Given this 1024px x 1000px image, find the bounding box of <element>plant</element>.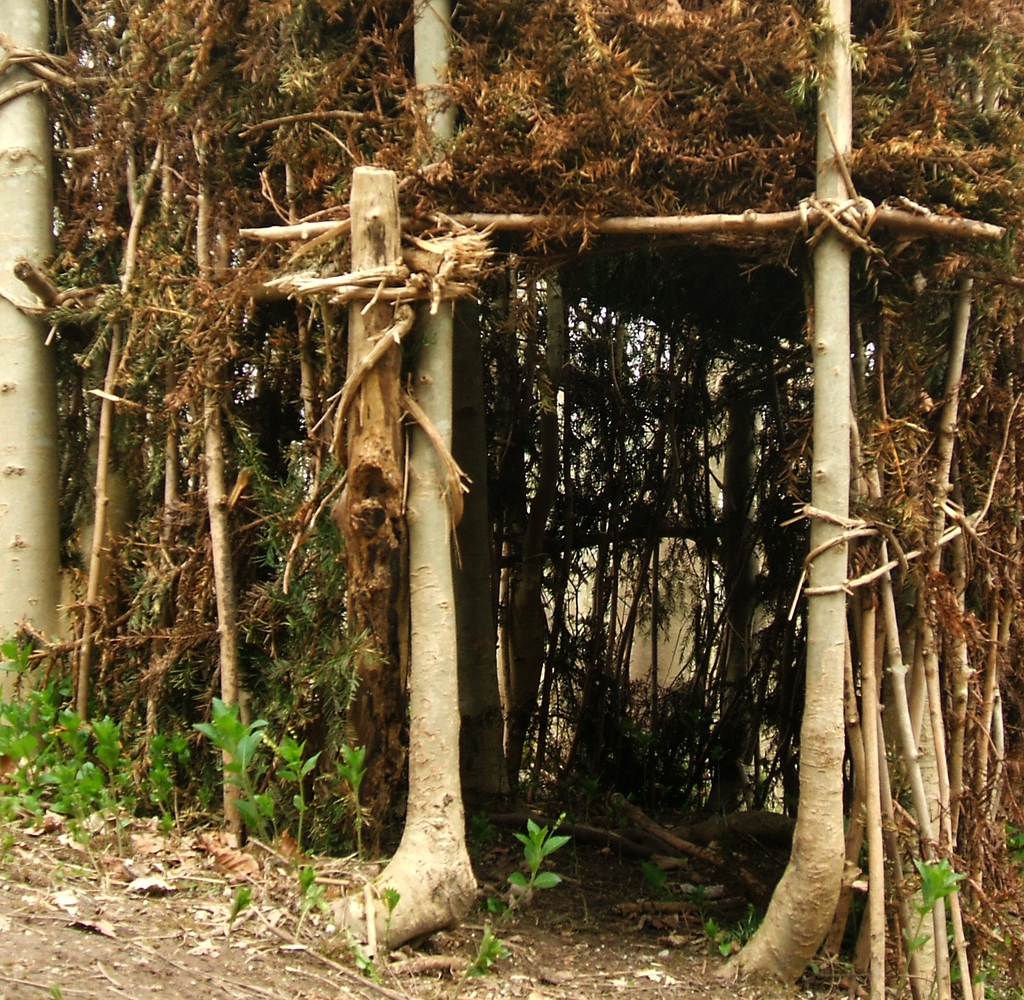
(x1=685, y1=893, x2=758, y2=962).
